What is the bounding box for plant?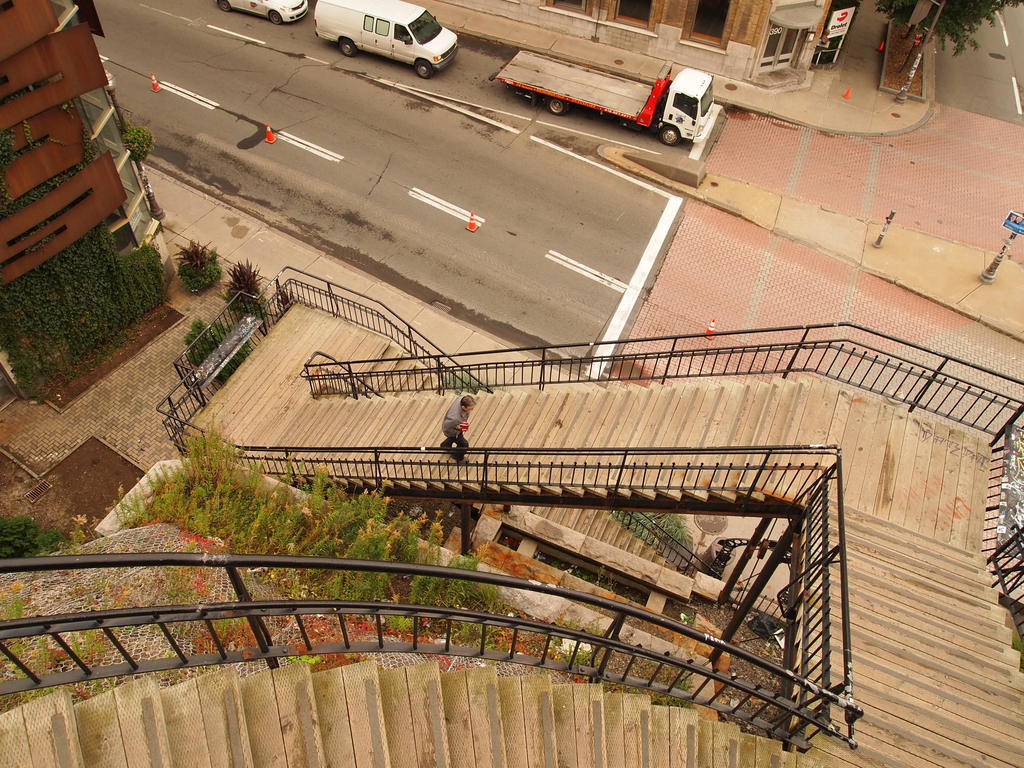
box=[1, 515, 63, 559].
